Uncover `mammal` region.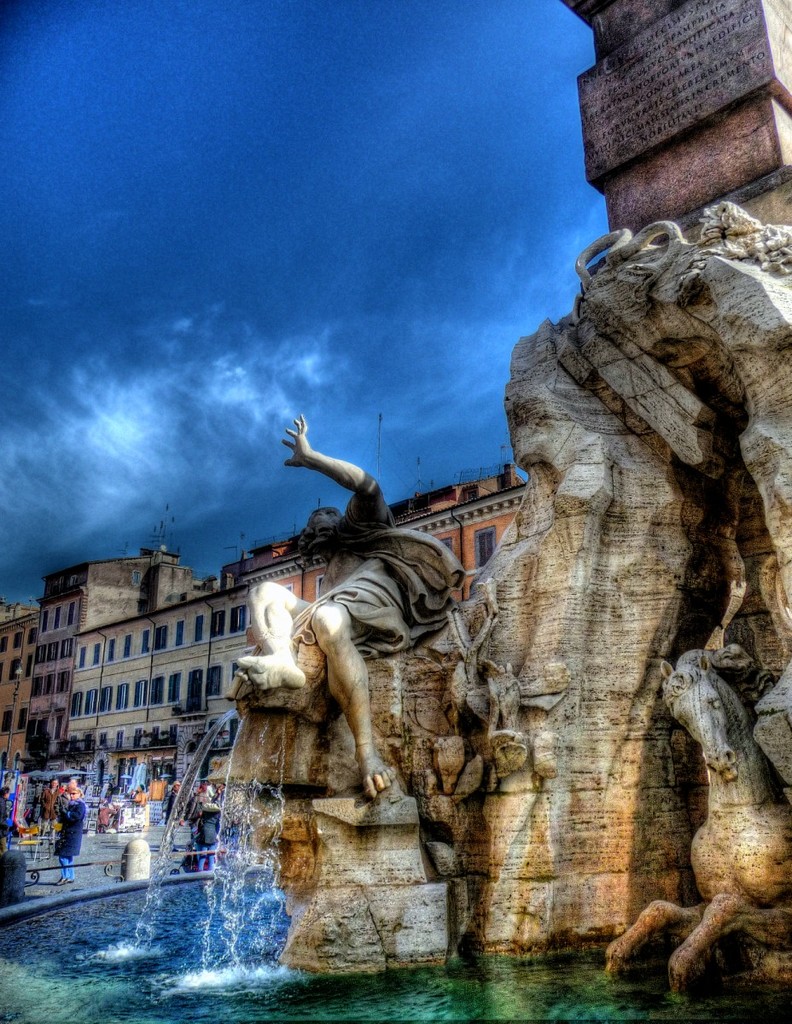
Uncovered: (x1=195, y1=425, x2=496, y2=806).
